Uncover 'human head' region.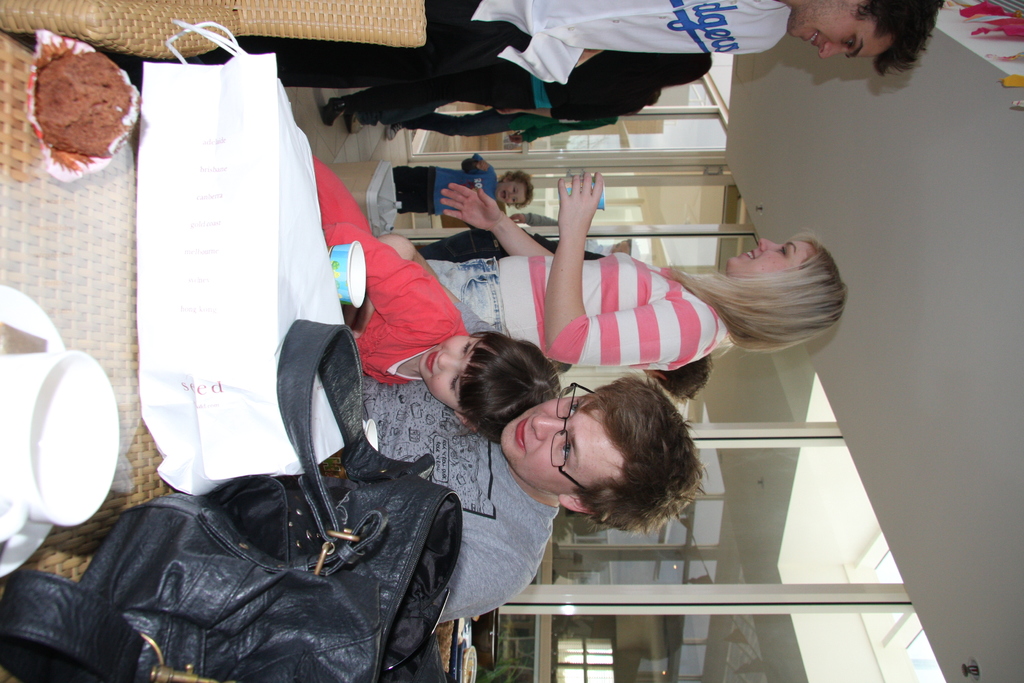
Uncovered: bbox=(495, 170, 535, 210).
